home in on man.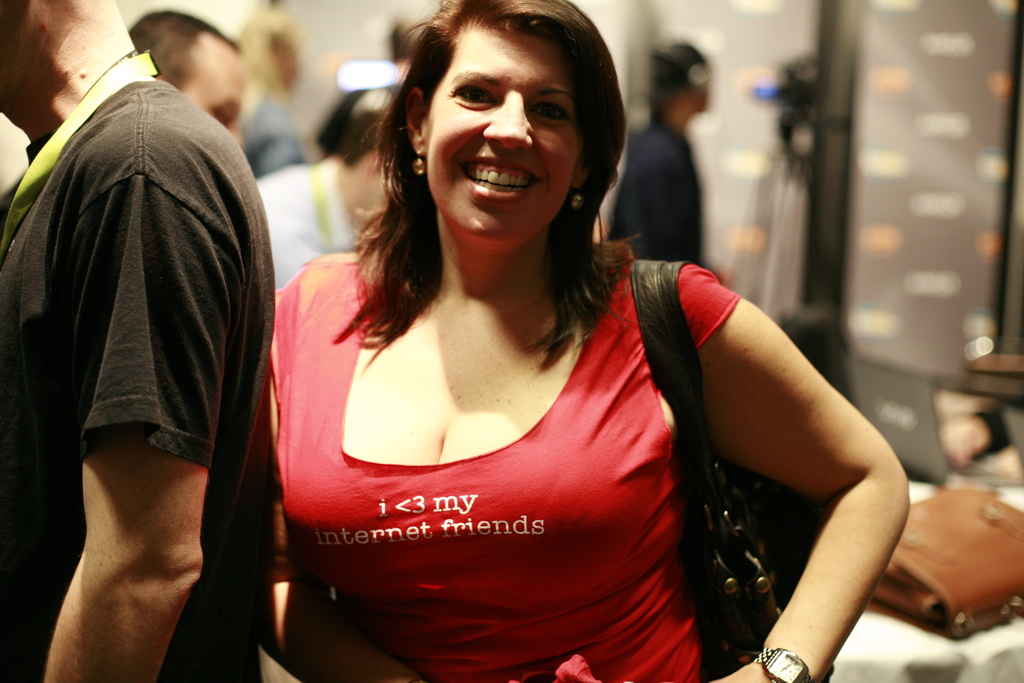
Homed in at left=610, top=37, right=714, bottom=256.
